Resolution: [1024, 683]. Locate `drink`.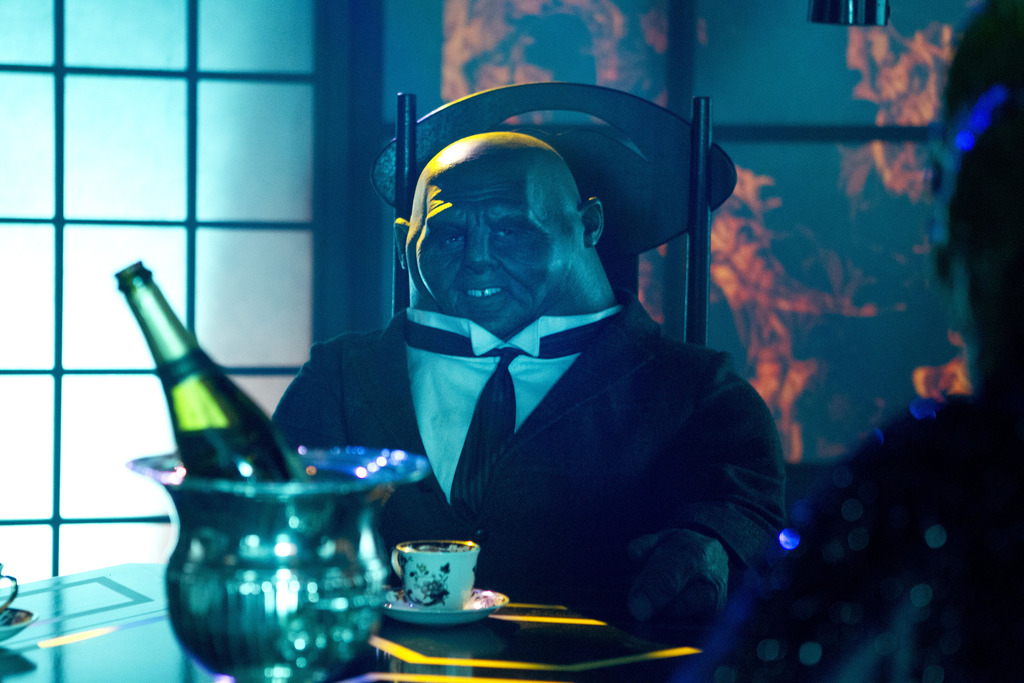
166/361/303/482.
